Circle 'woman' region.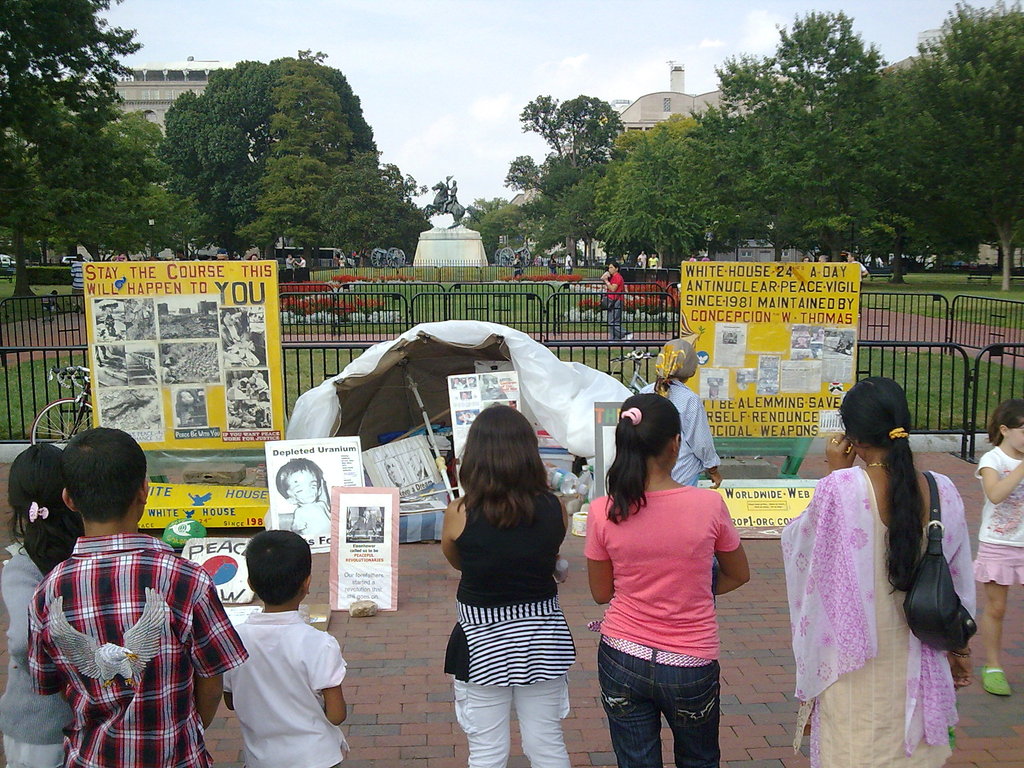
Region: <box>784,380,970,742</box>.
